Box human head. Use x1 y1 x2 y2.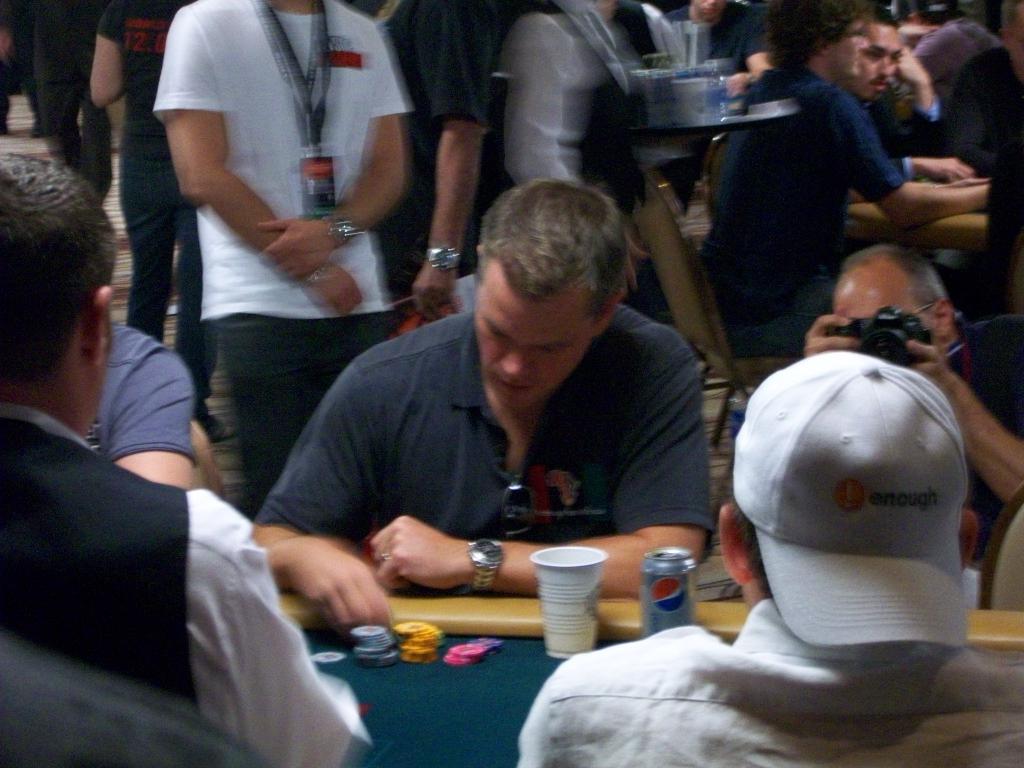
476 184 620 410.
